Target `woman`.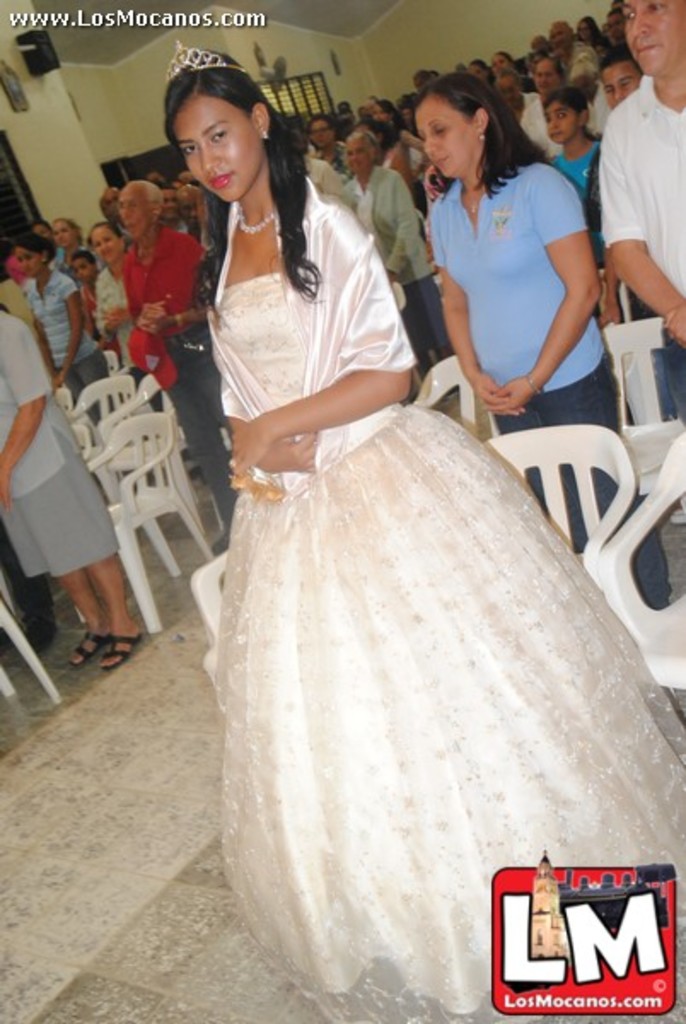
Target region: 490 51 534 94.
